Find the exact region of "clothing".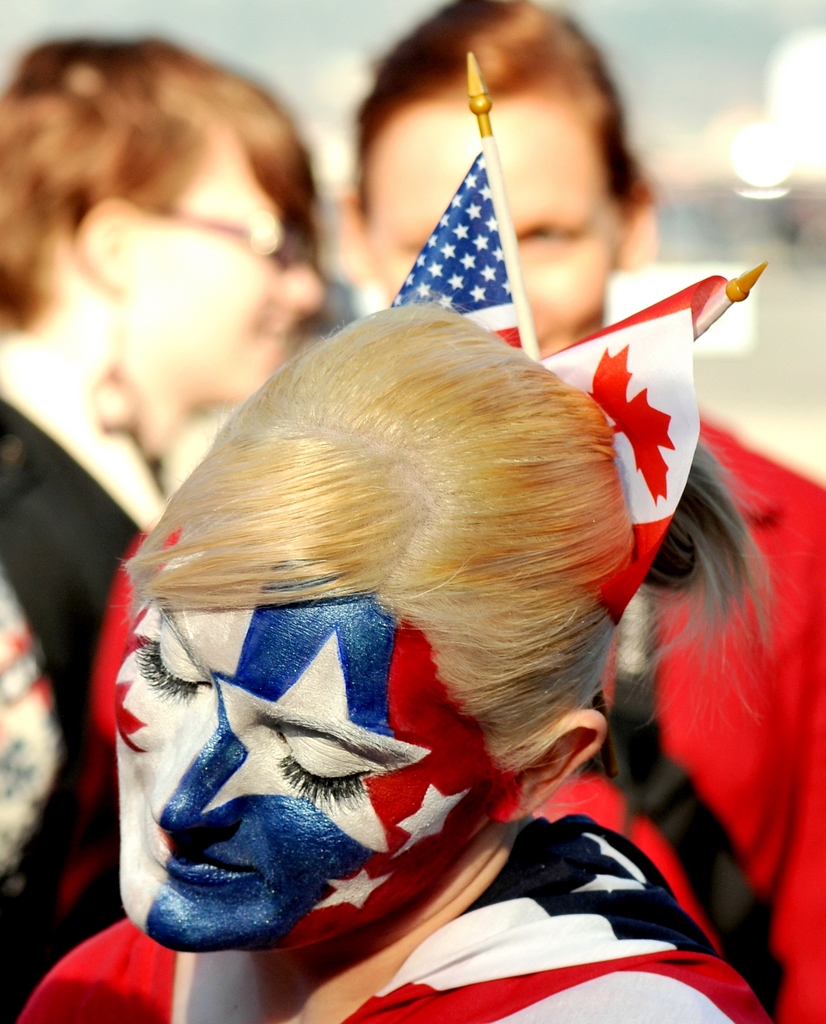
Exact region: {"left": 531, "top": 417, "right": 825, "bottom": 1021}.
